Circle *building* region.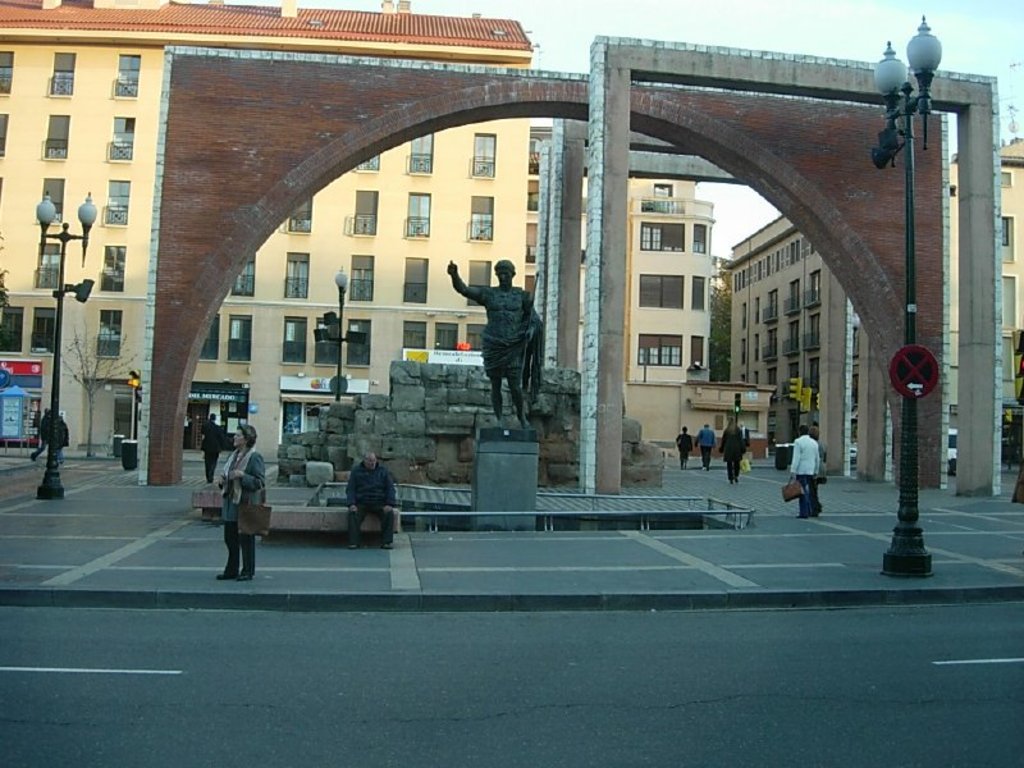
Region: (732, 216, 859, 452).
